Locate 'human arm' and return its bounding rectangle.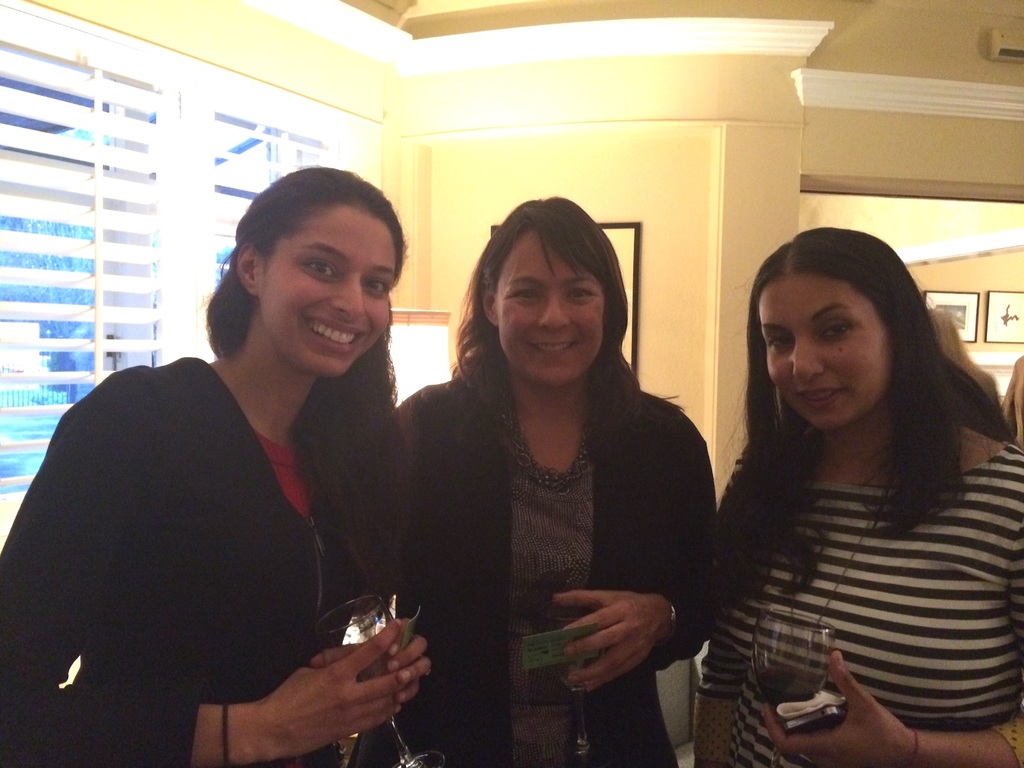
(730, 457, 1023, 760).
